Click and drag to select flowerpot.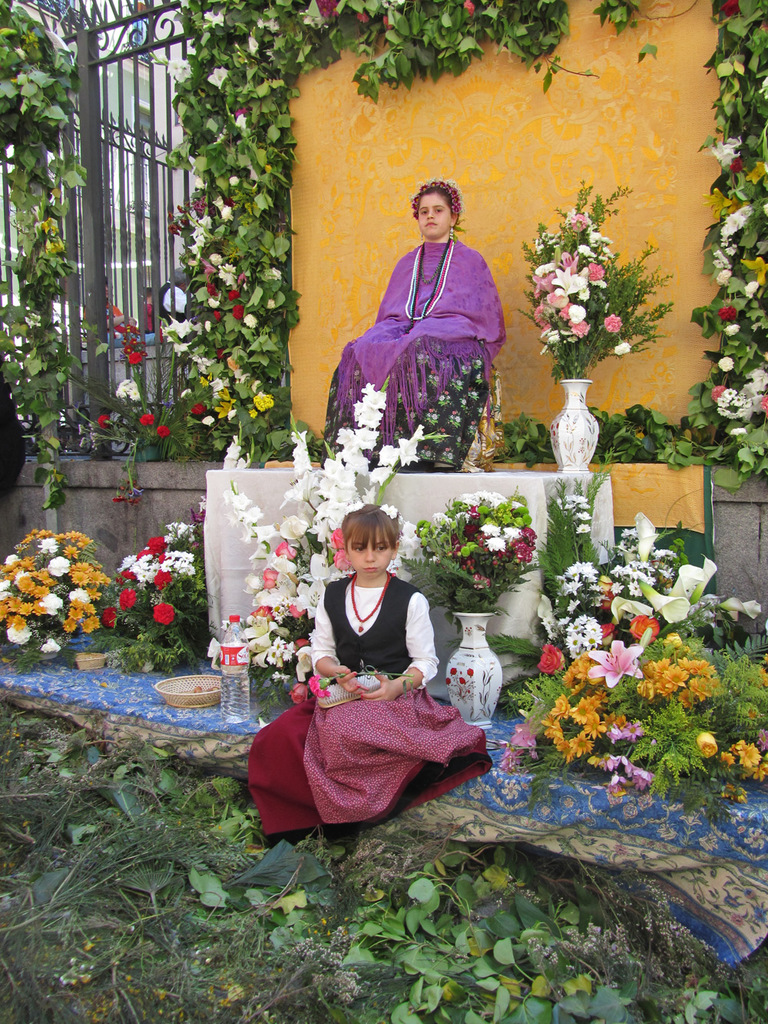
Selection: rect(445, 608, 500, 730).
